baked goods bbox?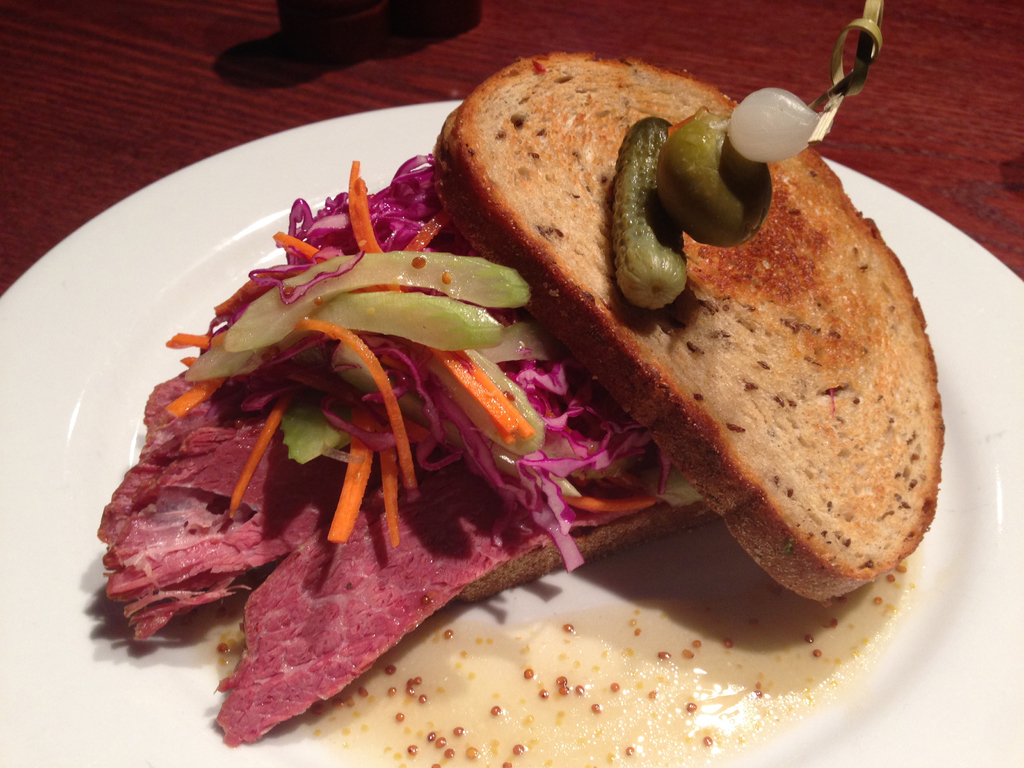
(x1=553, y1=98, x2=943, y2=620)
